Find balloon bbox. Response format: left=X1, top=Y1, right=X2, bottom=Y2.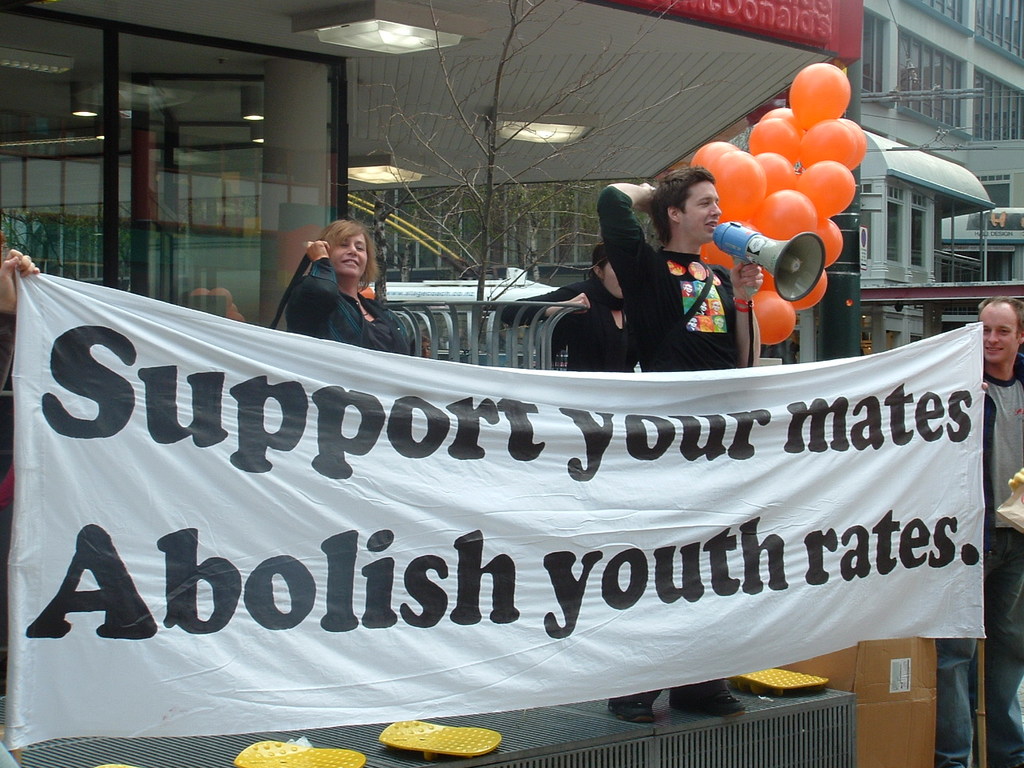
left=746, top=195, right=815, bottom=237.
